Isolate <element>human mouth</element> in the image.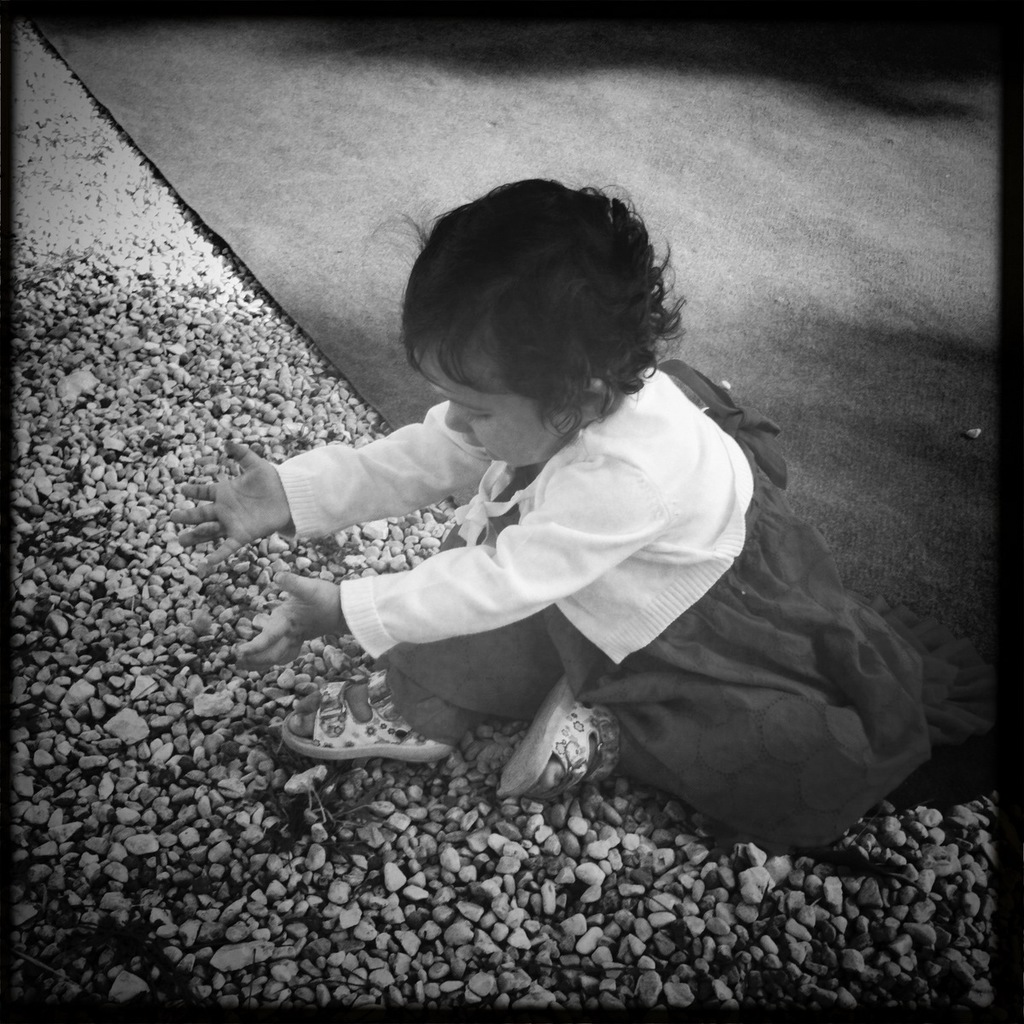
Isolated region: locate(456, 436, 484, 457).
